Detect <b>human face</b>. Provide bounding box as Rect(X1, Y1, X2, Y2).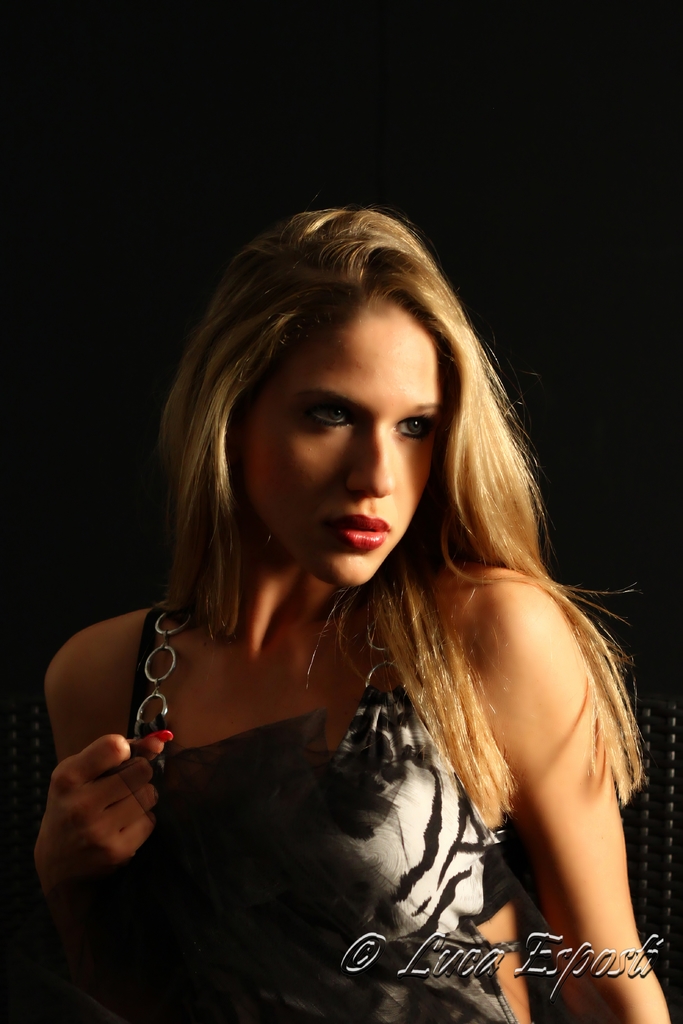
Rect(240, 305, 445, 589).
